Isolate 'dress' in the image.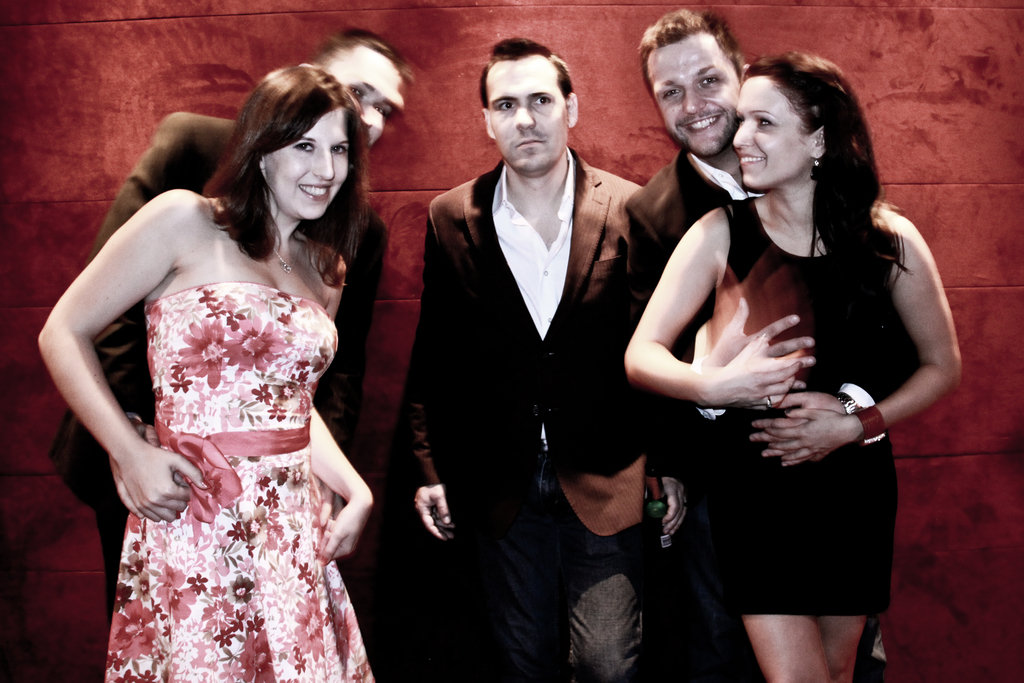
Isolated region: [x1=104, y1=283, x2=376, y2=682].
